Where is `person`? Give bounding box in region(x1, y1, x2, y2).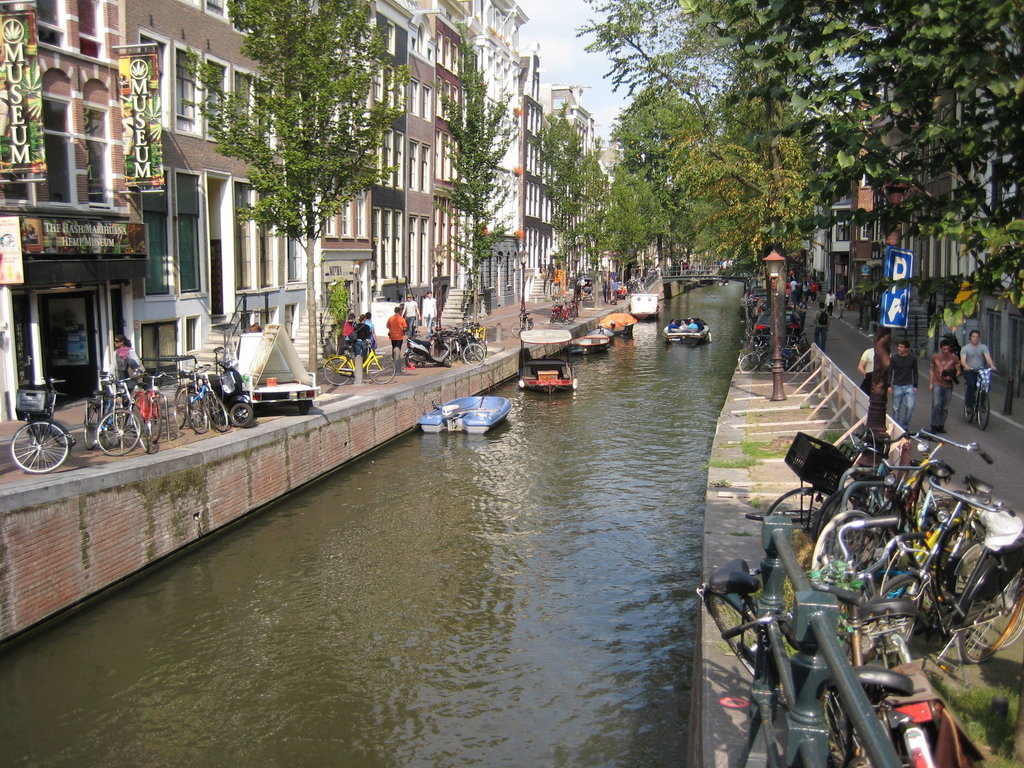
region(947, 322, 1001, 433).
